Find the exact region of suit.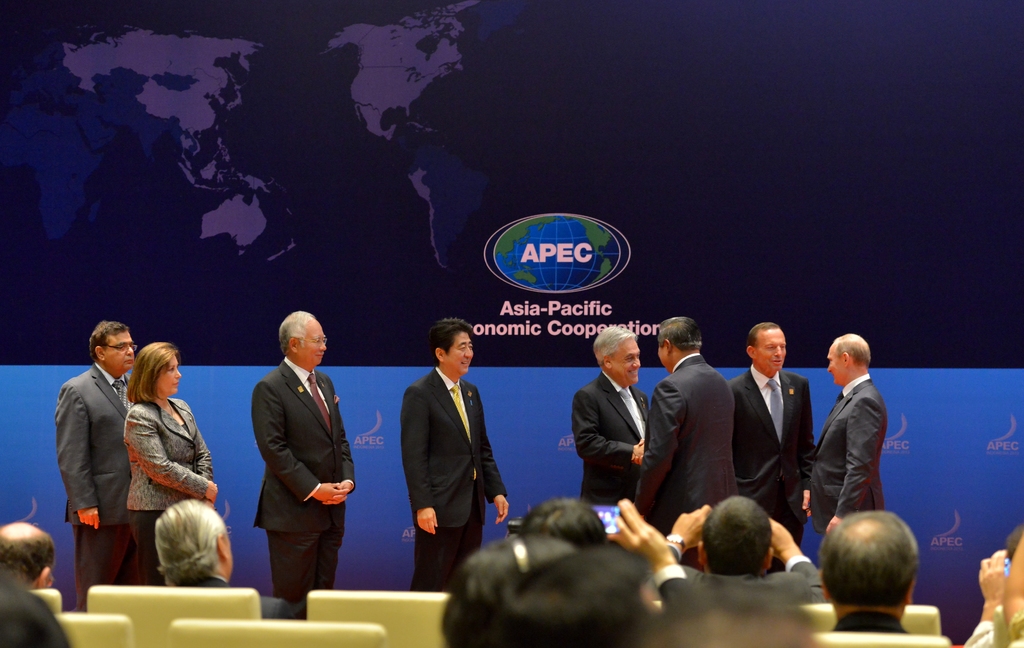
Exact region: l=252, t=356, r=356, b=616.
